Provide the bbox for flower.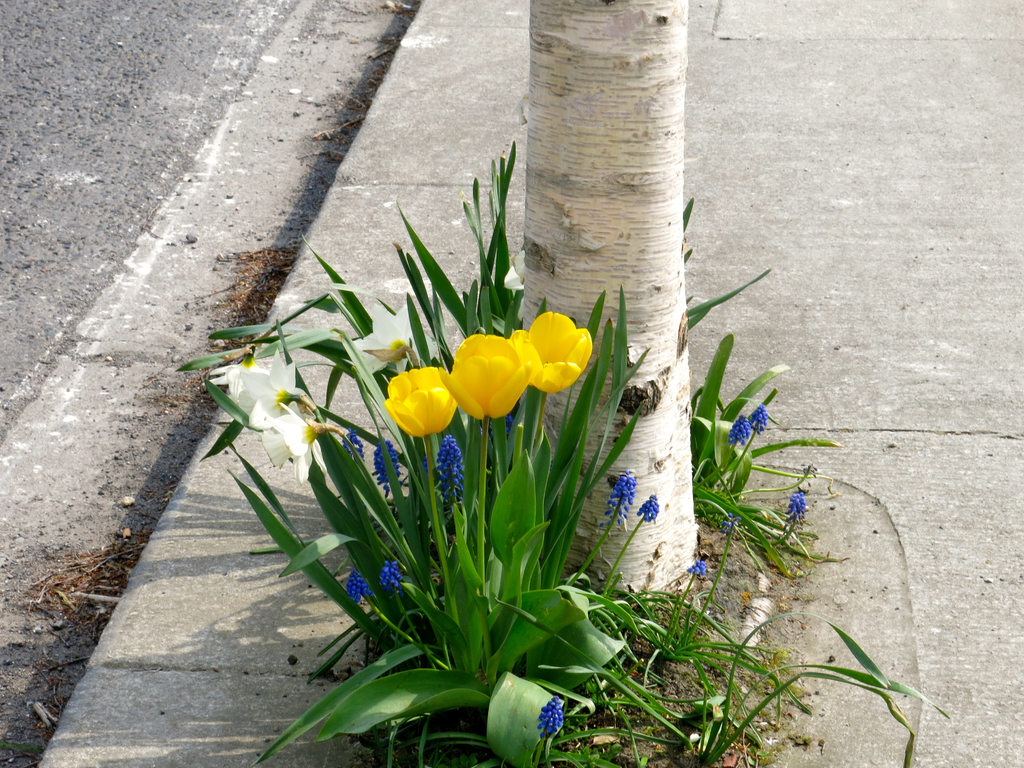
385, 367, 458, 437.
